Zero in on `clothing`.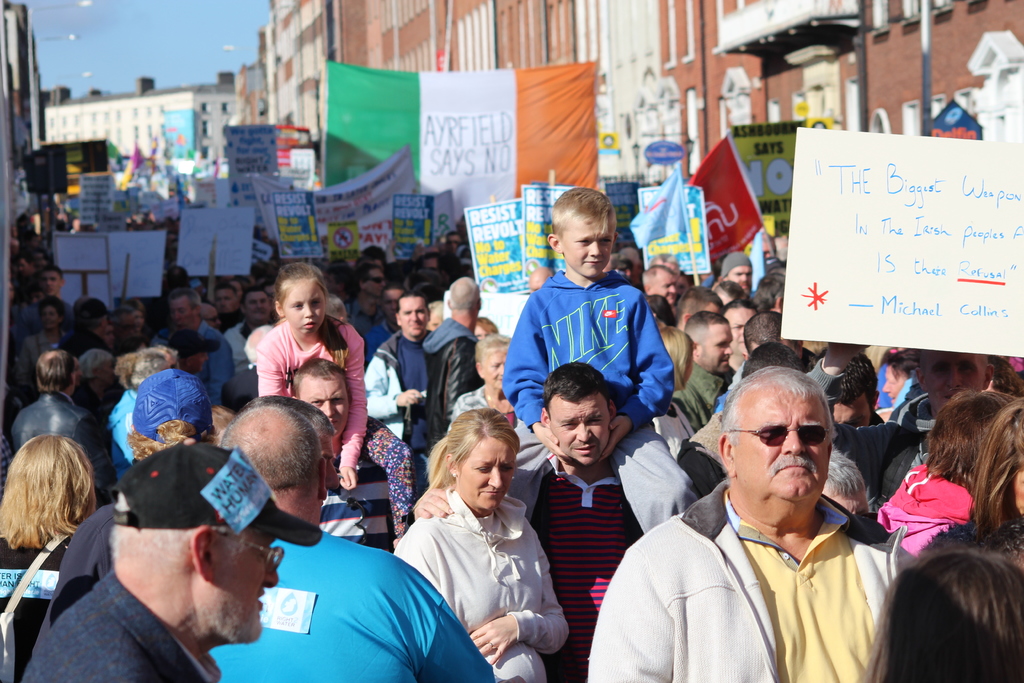
Zeroed in: bbox=(853, 450, 986, 548).
